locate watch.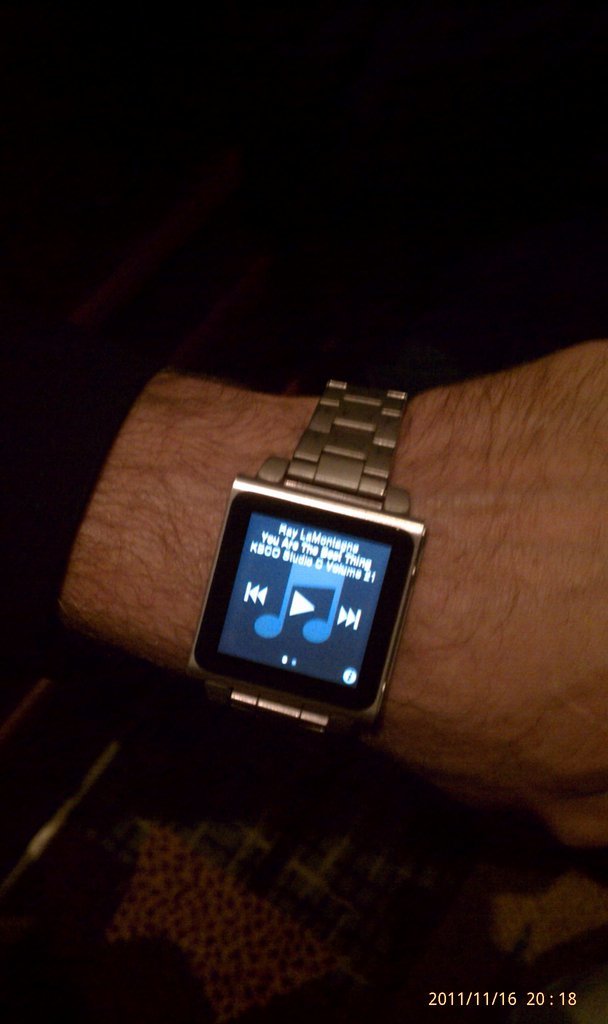
Bounding box: <bbox>189, 377, 434, 771</bbox>.
